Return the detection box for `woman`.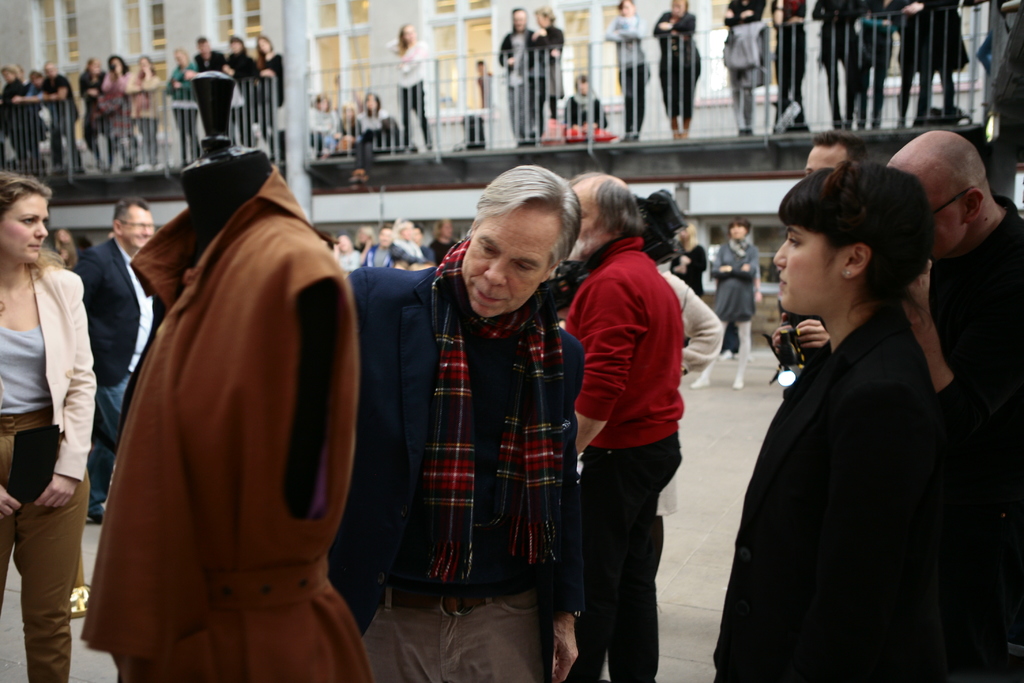
left=563, top=76, right=611, bottom=131.
